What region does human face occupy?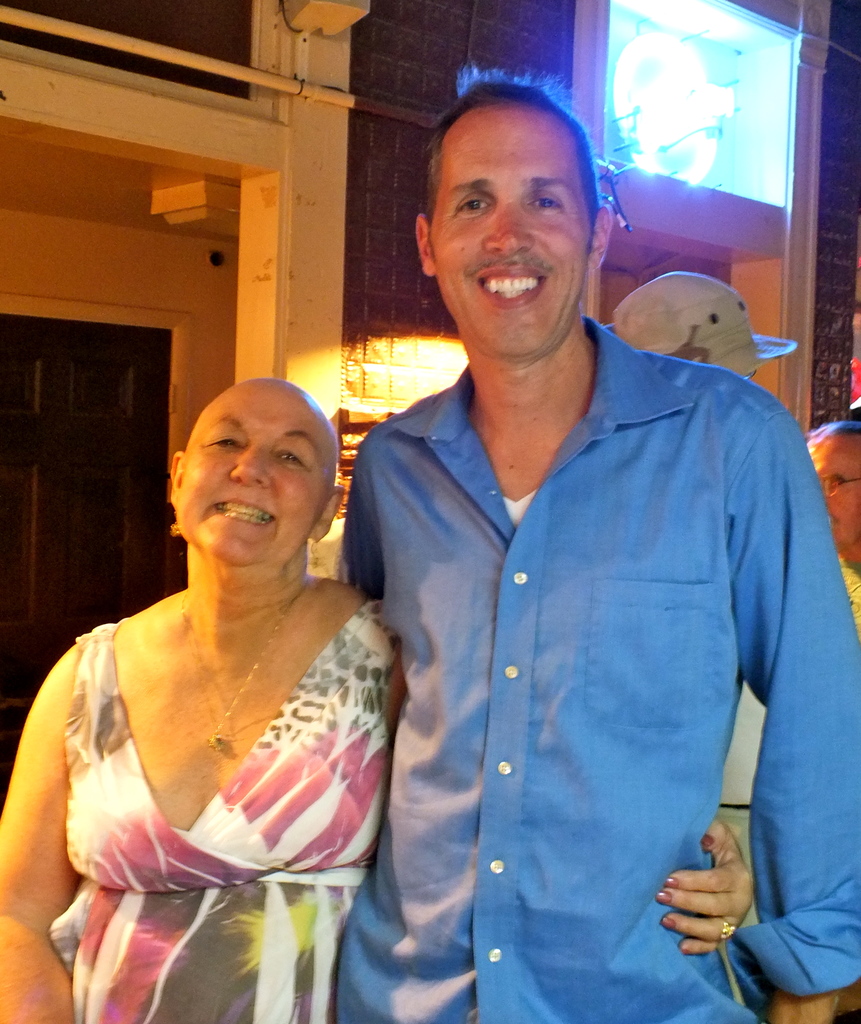
425:99:591:356.
